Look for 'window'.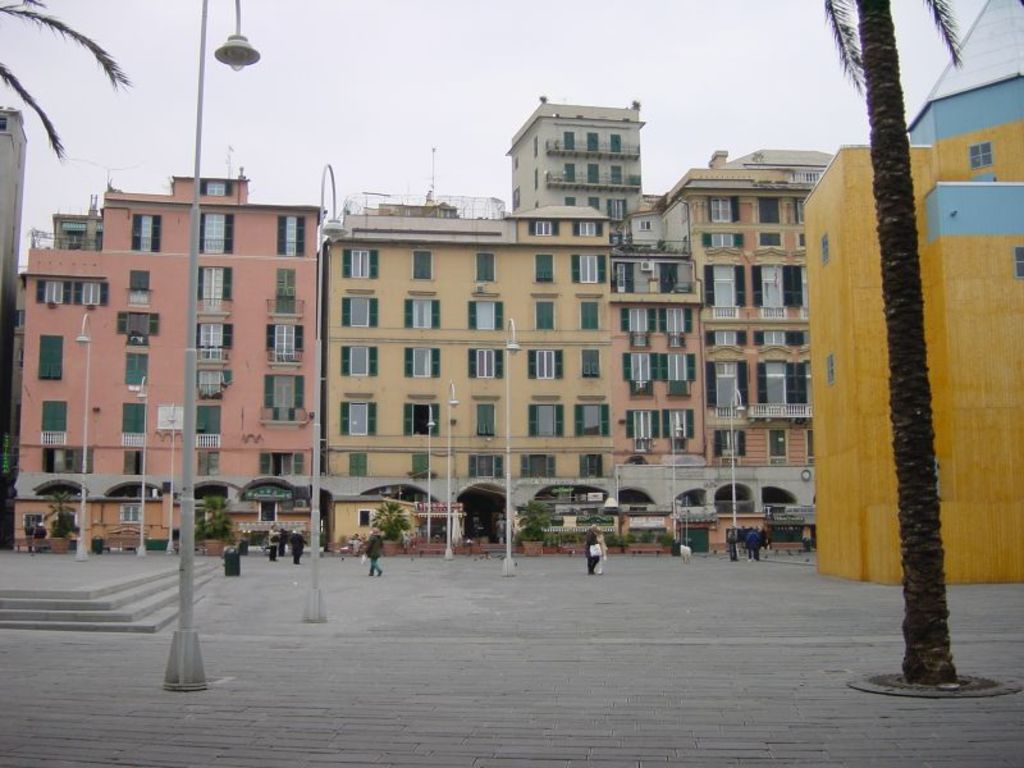
Found: locate(527, 404, 564, 436).
